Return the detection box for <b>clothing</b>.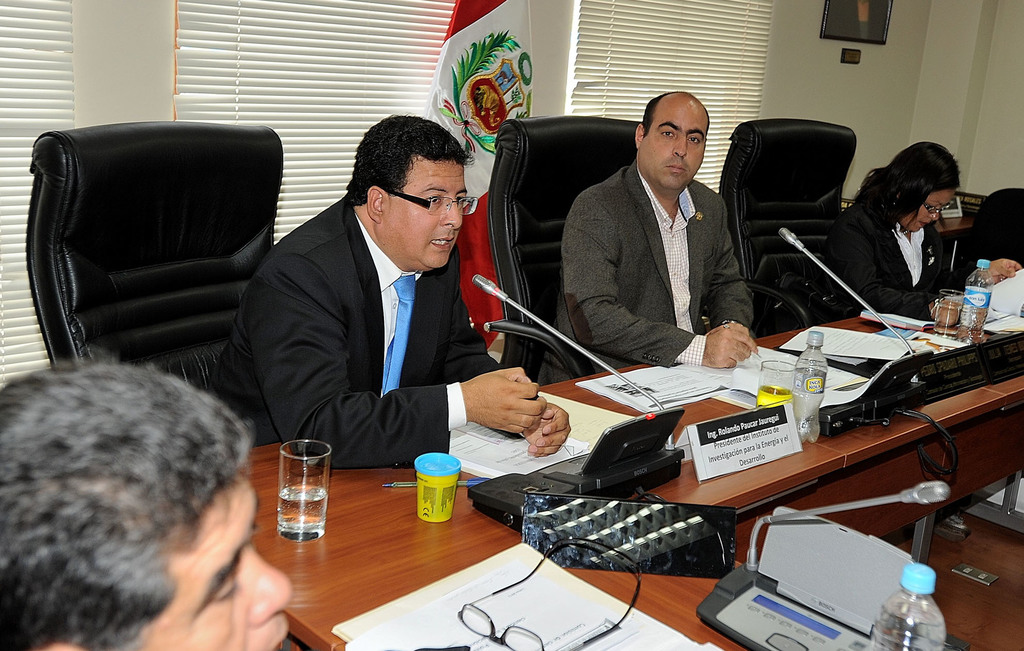
{"left": 205, "top": 191, "right": 516, "bottom": 465}.
